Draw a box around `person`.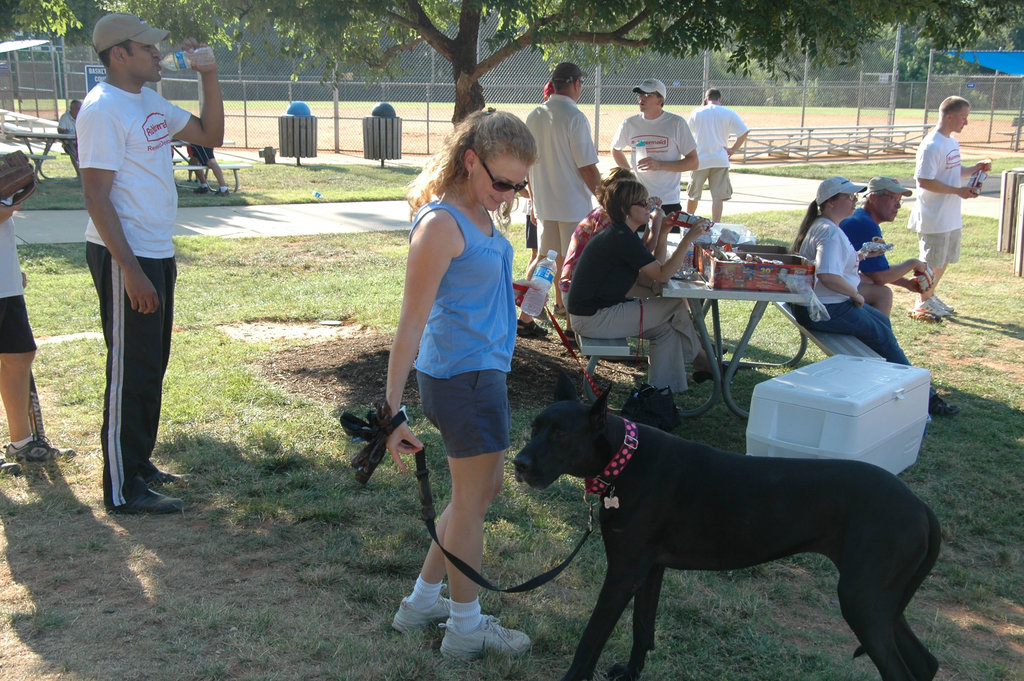
pyautogui.locateOnScreen(389, 100, 534, 665).
